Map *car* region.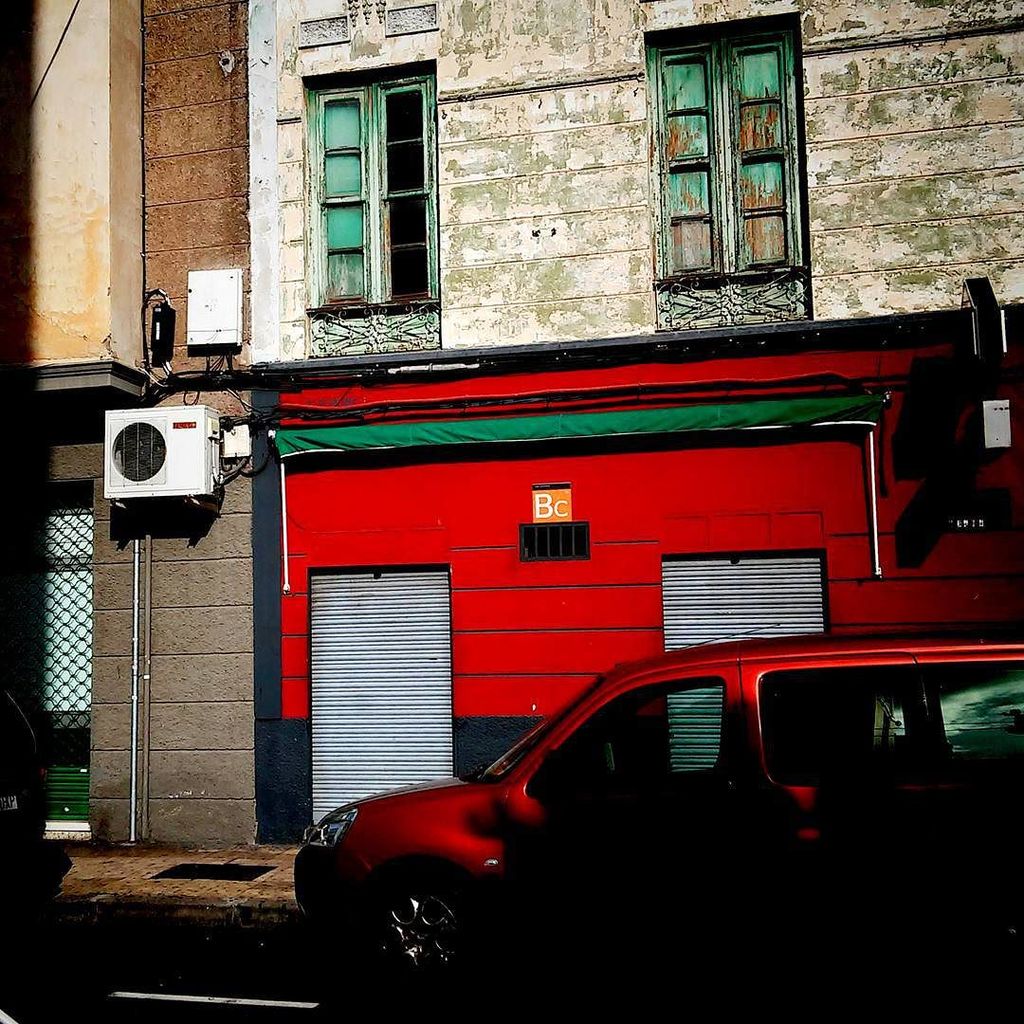
Mapped to [283,617,1023,993].
